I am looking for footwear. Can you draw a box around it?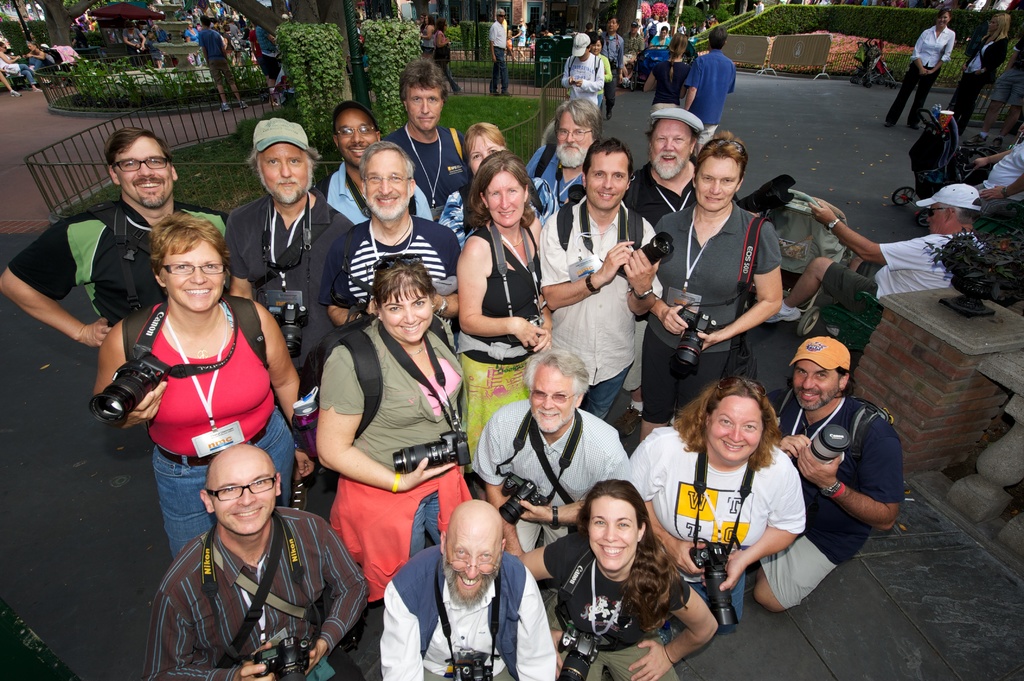
Sure, the bounding box is (7,90,24,99).
